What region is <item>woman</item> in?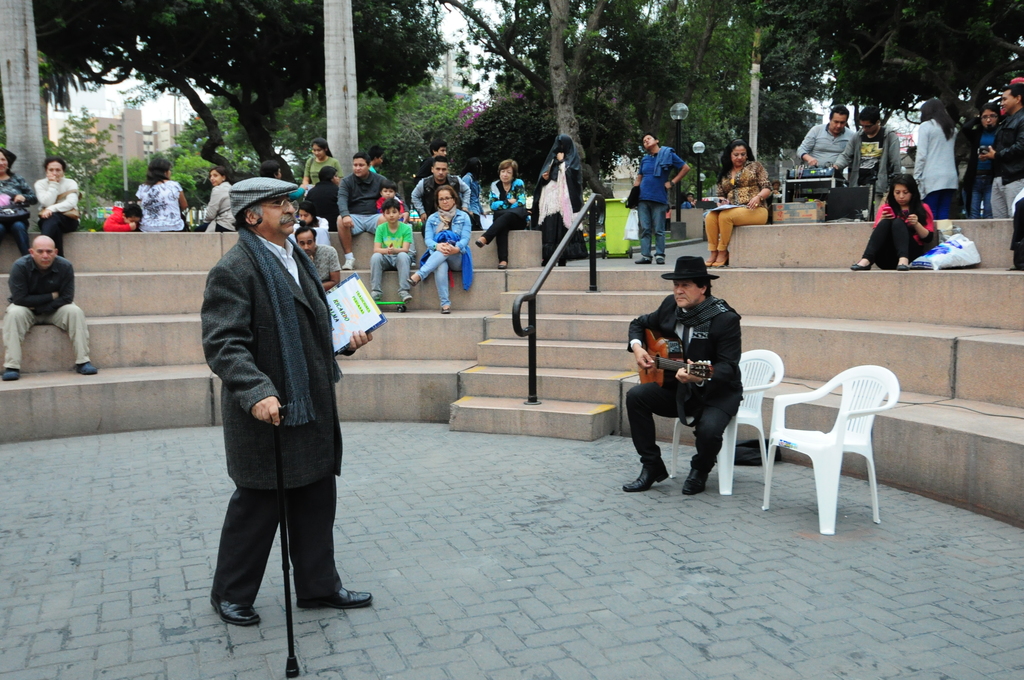
{"left": 301, "top": 136, "right": 344, "bottom": 190}.
